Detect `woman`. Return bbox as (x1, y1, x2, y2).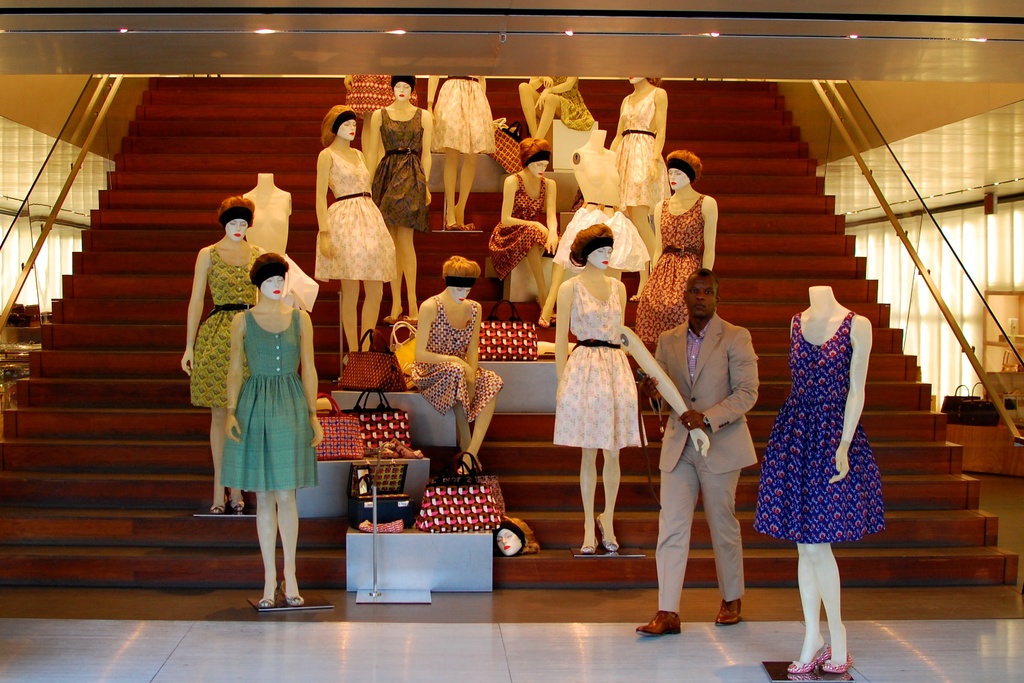
(225, 249, 328, 608).
